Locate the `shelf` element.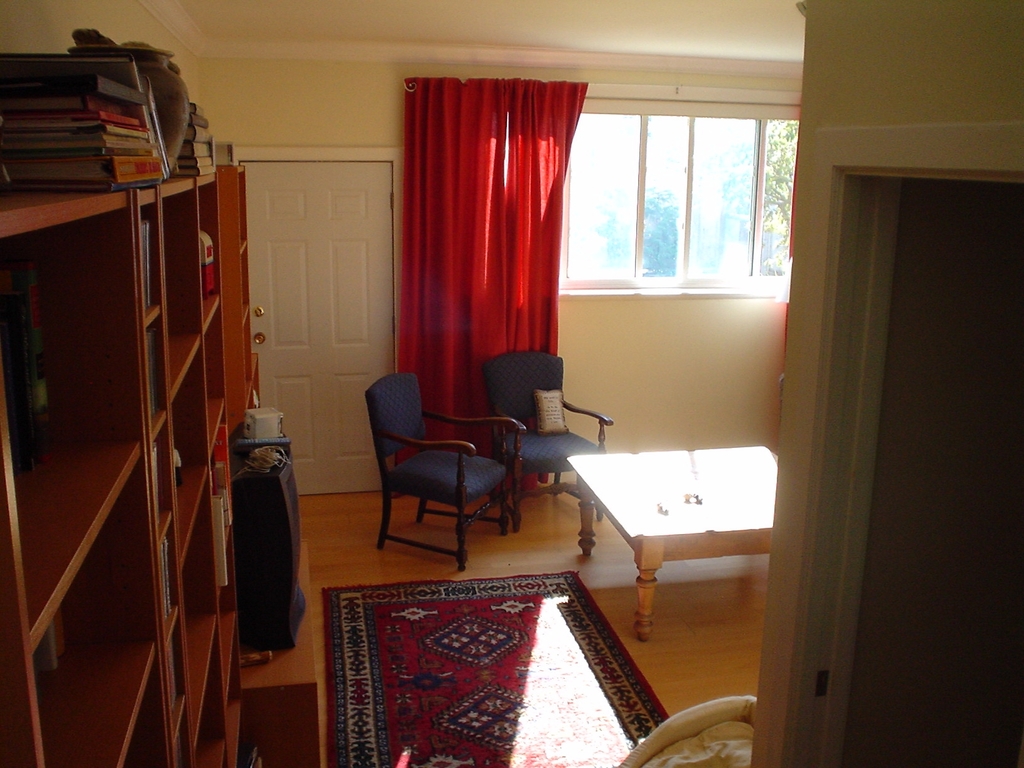
Element bbox: locate(7, 167, 300, 767).
